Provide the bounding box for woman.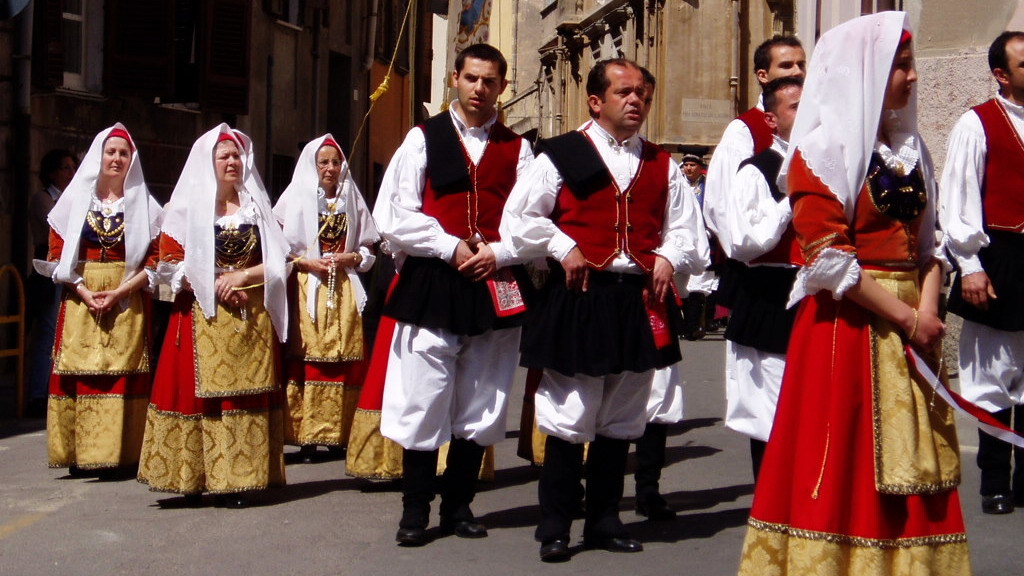
144 113 315 494.
